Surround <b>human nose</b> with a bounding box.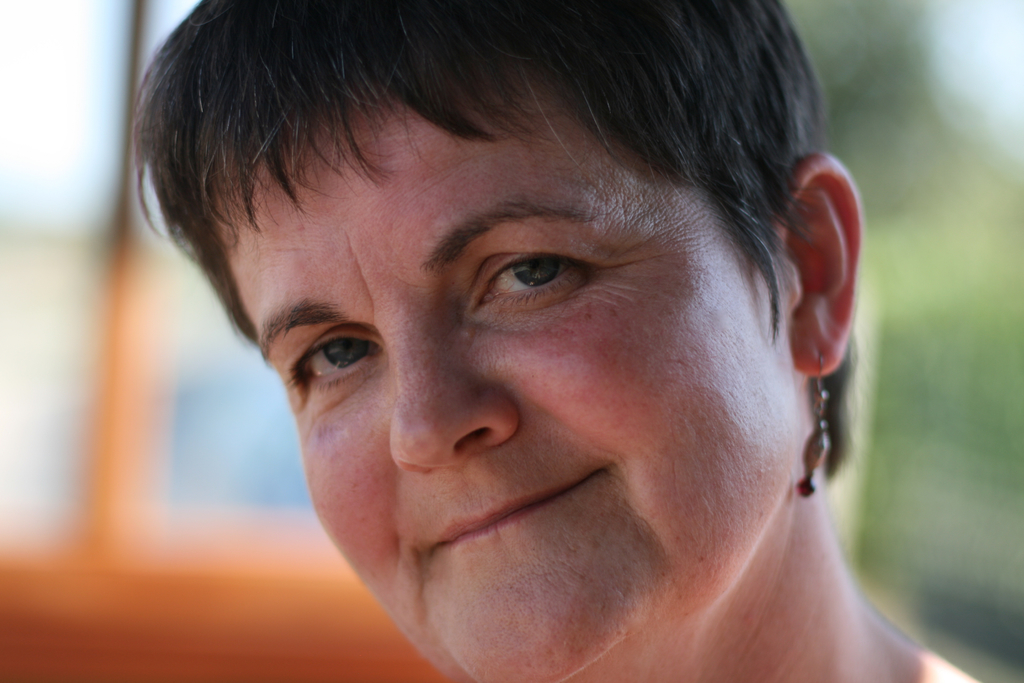
383 330 521 482.
